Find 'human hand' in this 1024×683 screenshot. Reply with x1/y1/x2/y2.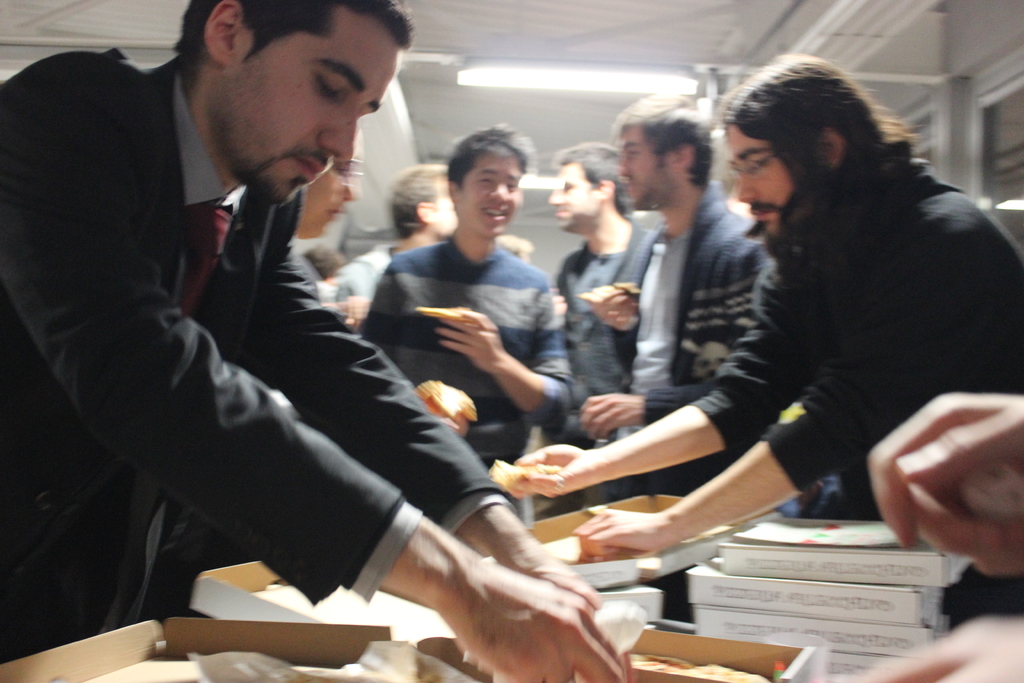
434/304/514/374.
